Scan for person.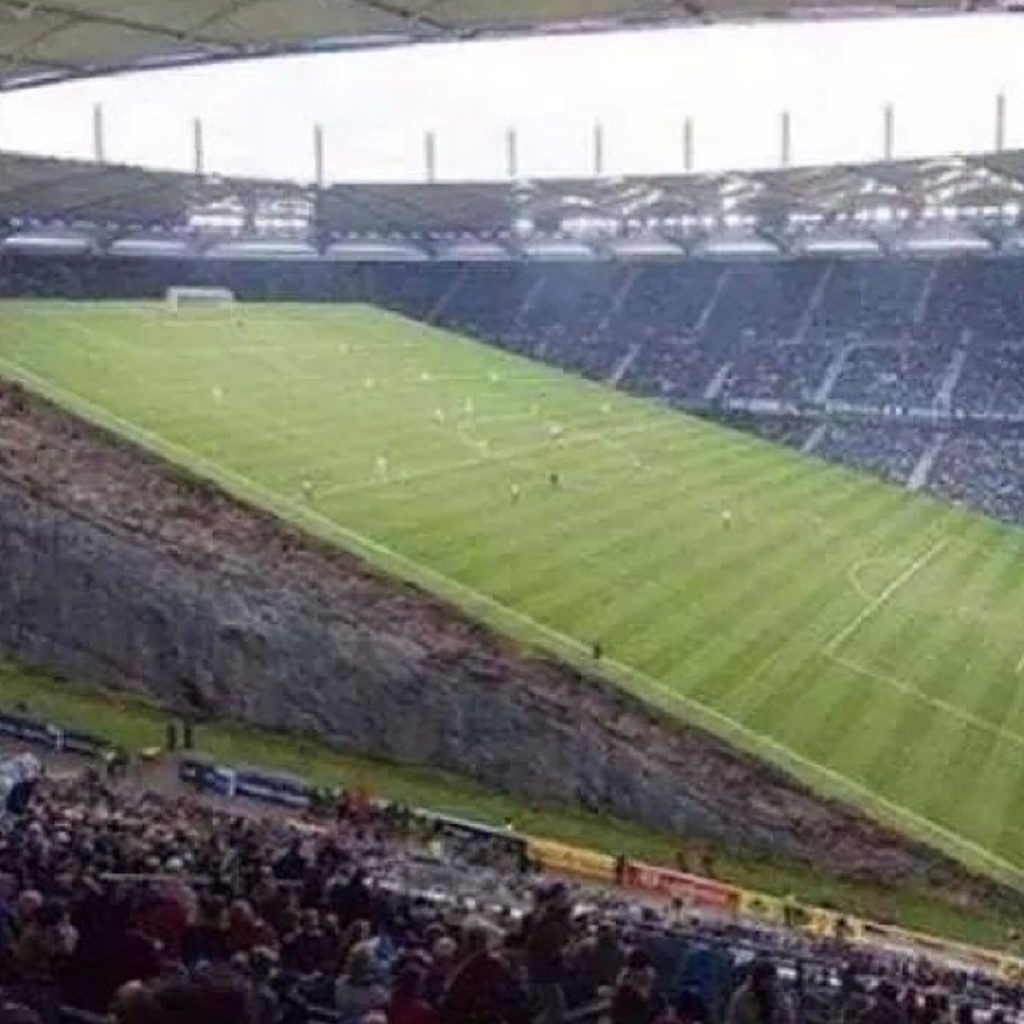
Scan result: bbox=(339, 946, 386, 1011).
